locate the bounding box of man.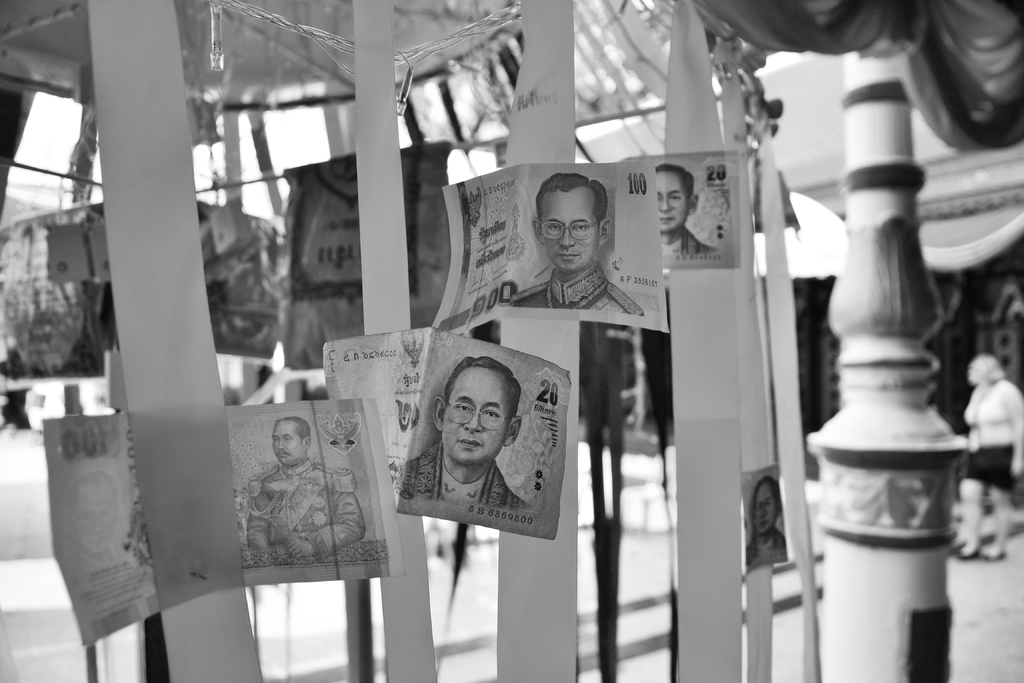
Bounding box: select_region(383, 366, 556, 548).
